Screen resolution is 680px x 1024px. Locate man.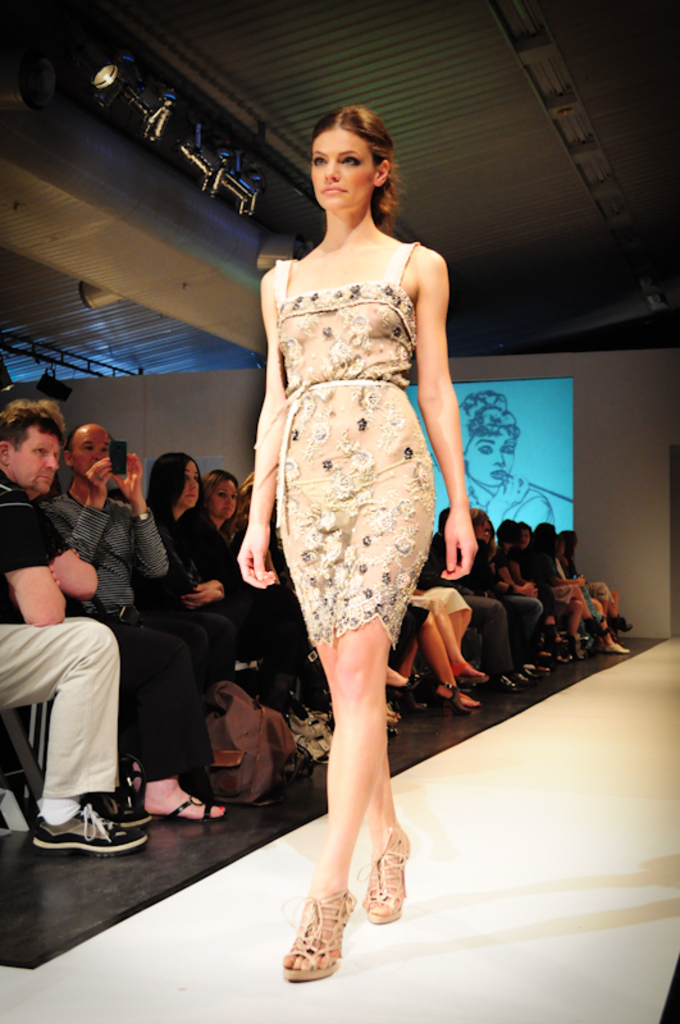
region(37, 419, 229, 815).
